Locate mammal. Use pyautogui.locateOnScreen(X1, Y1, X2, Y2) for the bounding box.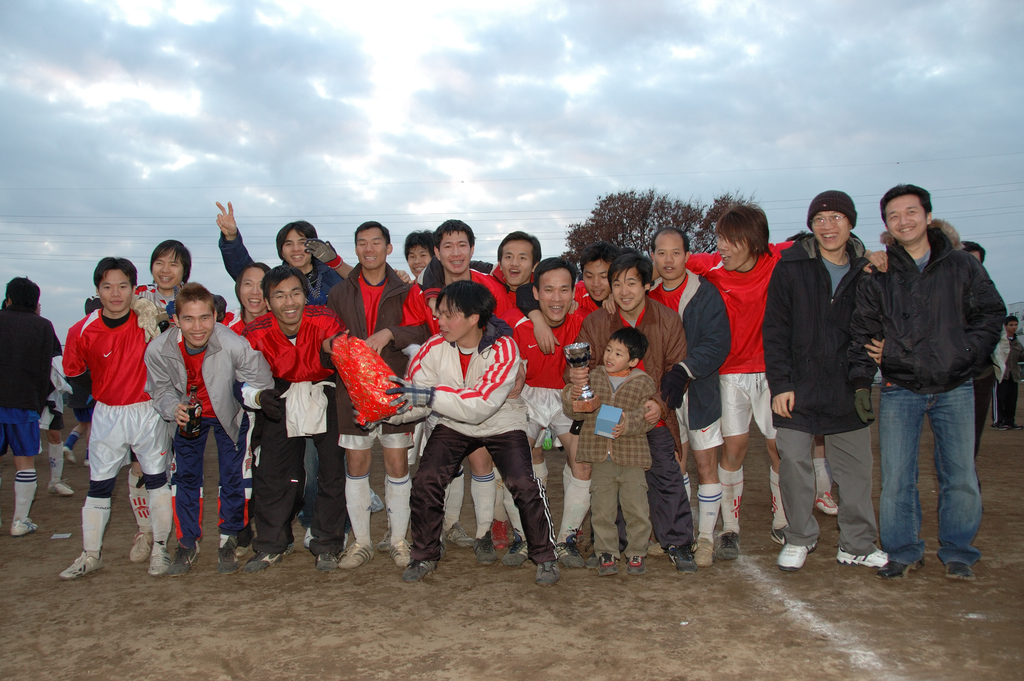
pyautogui.locateOnScreen(392, 285, 564, 590).
